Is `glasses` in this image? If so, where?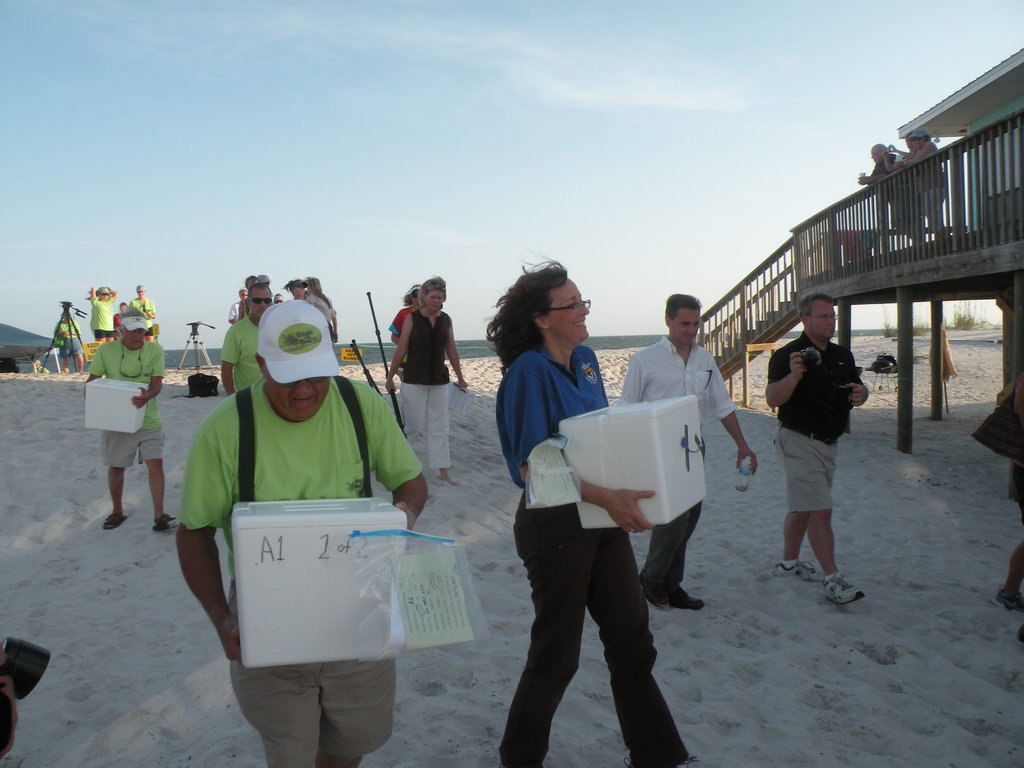
Yes, at detection(255, 295, 273, 307).
